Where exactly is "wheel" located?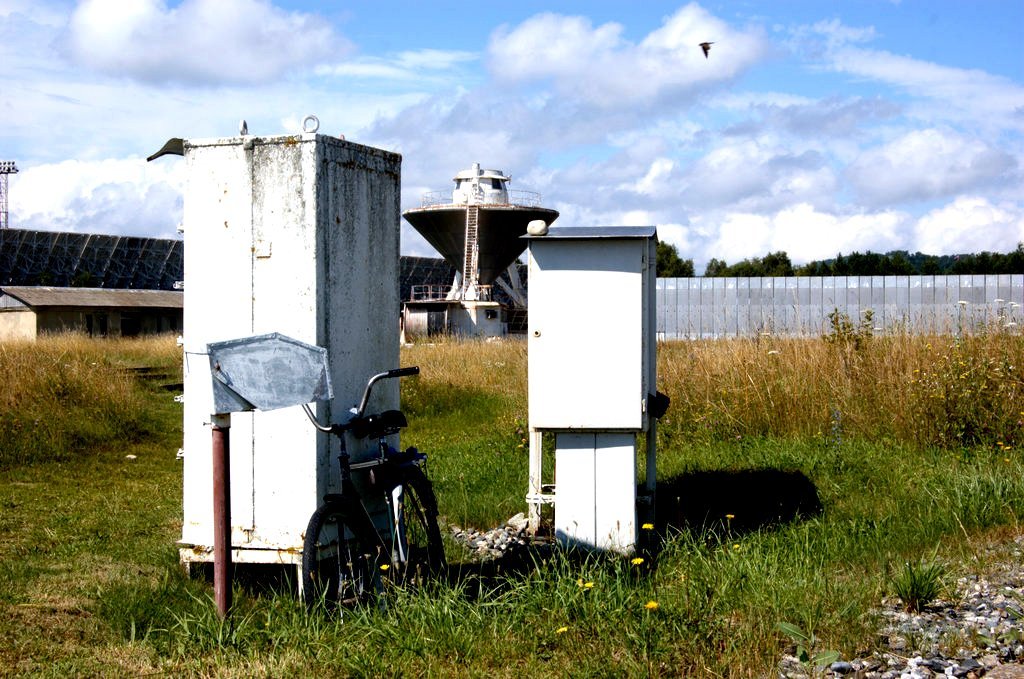
Its bounding box is box=[390, 472, 456, 589].
